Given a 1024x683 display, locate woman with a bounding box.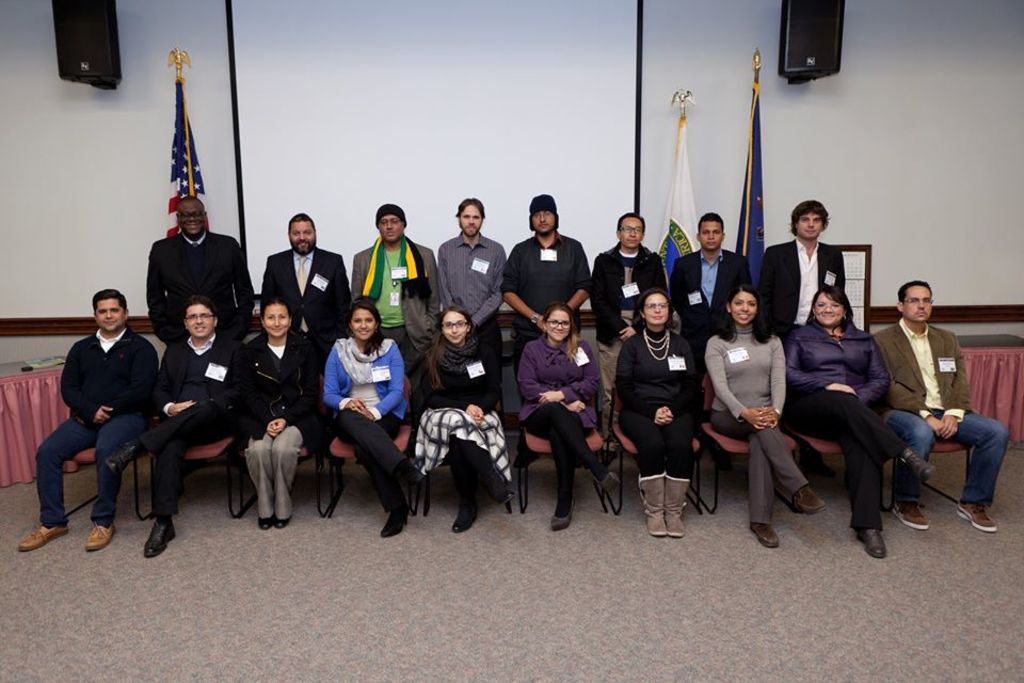
Located: <box>242,295,316,528</box>.
